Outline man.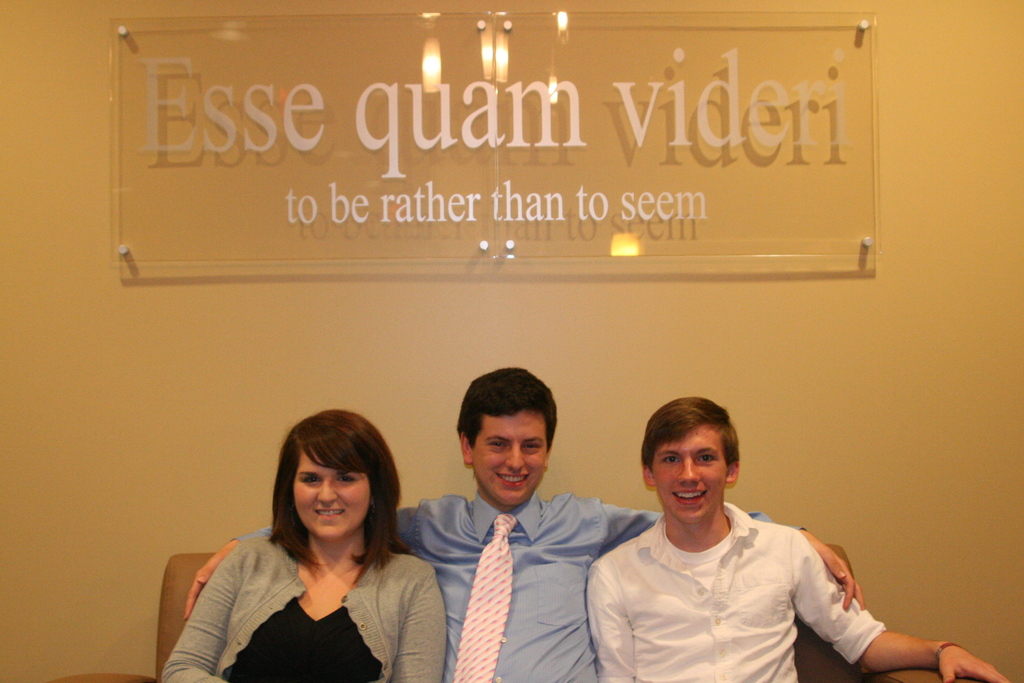
Outline: {"left": 594, "top": 511, "right": 883, "bottom": 682}.
